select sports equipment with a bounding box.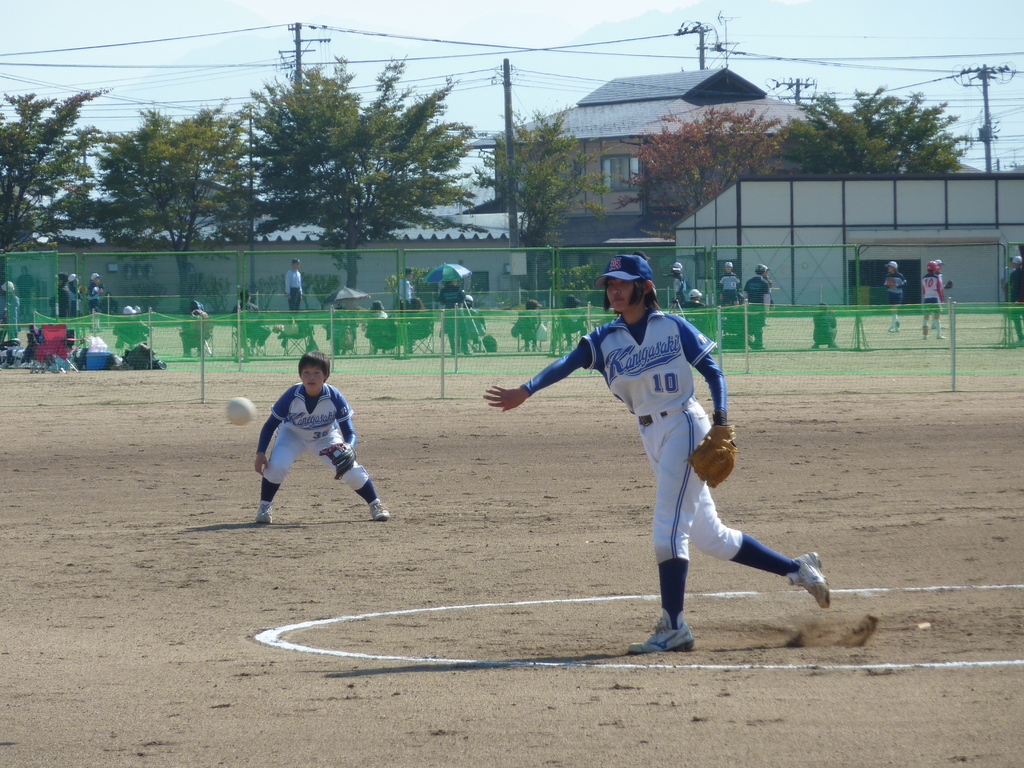
x1=226, y1=397, x2=257, y2=426.
